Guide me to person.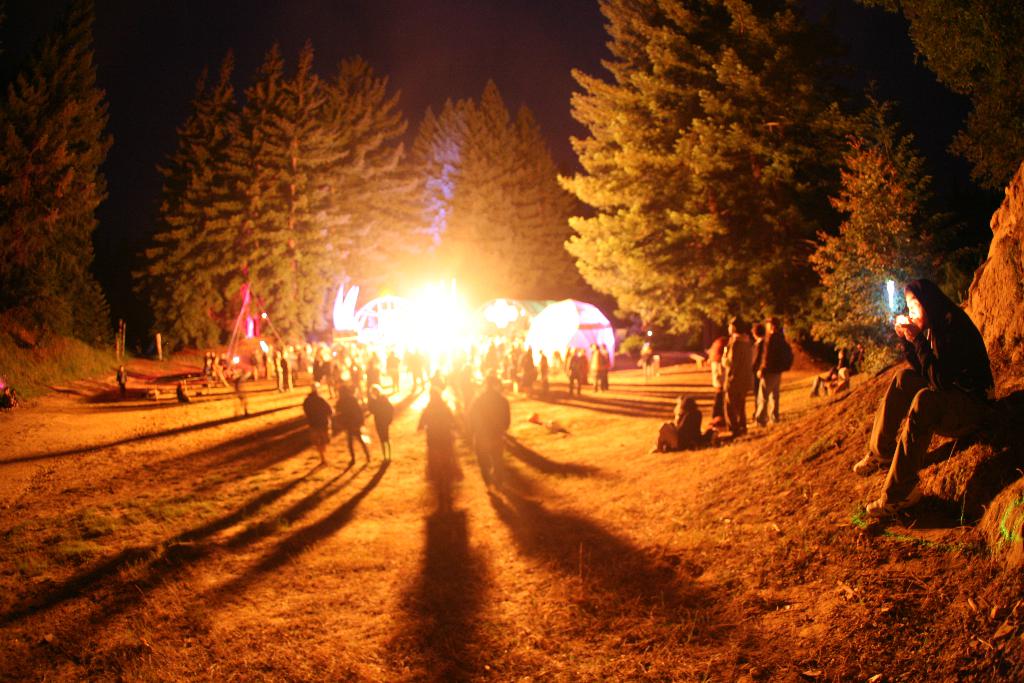
Guidance: left=369, top=385, right=393, bottom=459.
